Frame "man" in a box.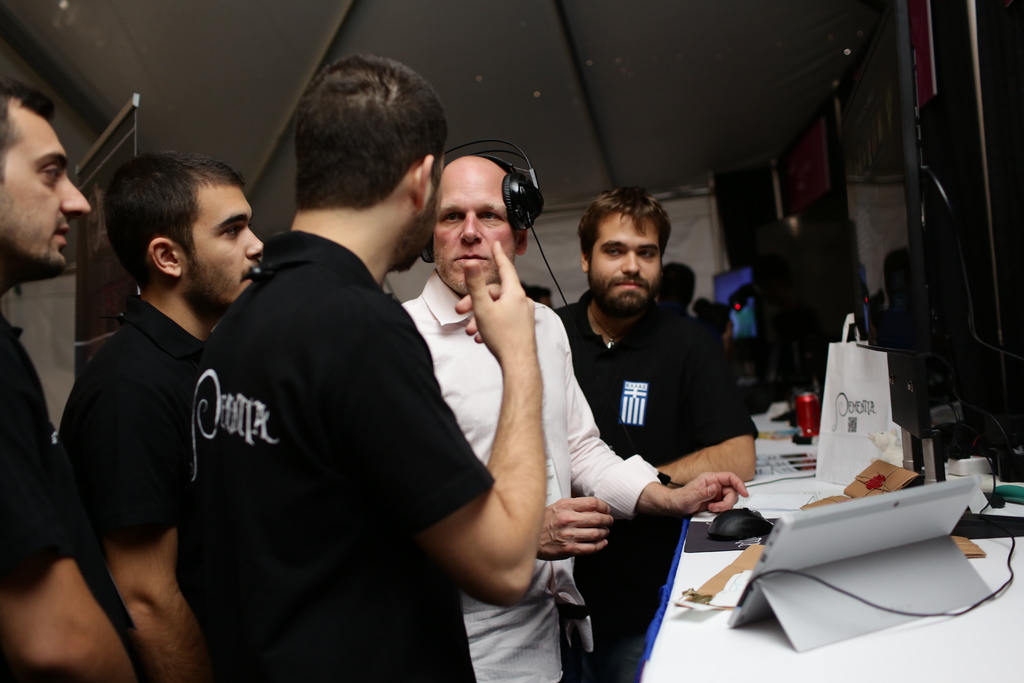
[x1=652, y1=259, x2=699, y2=323].
